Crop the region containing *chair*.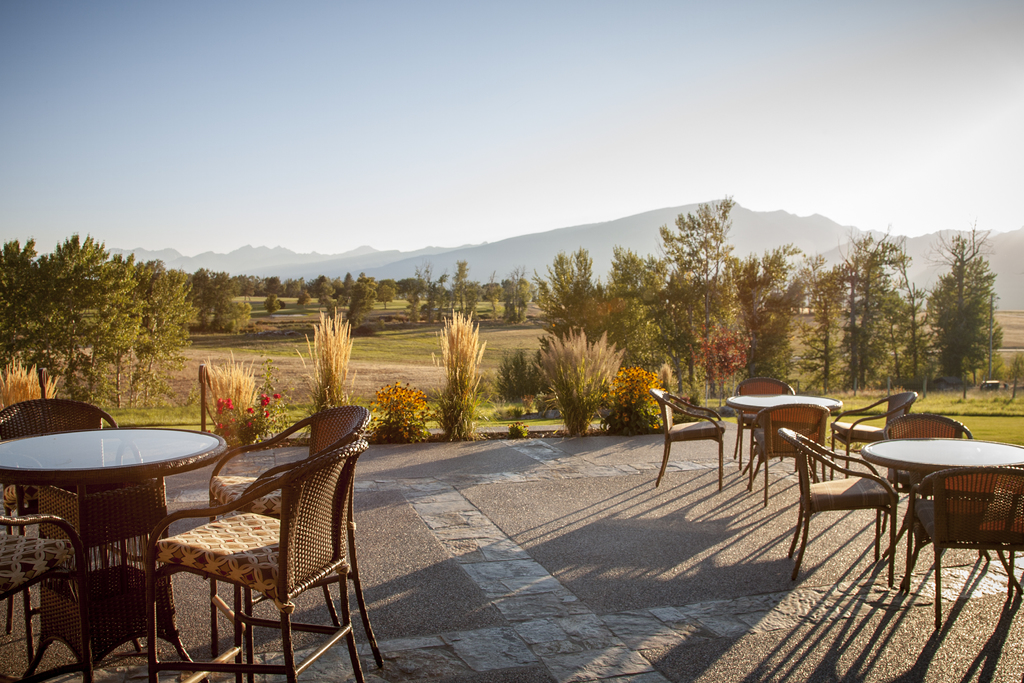
Crop region: 778,427,900,588.
